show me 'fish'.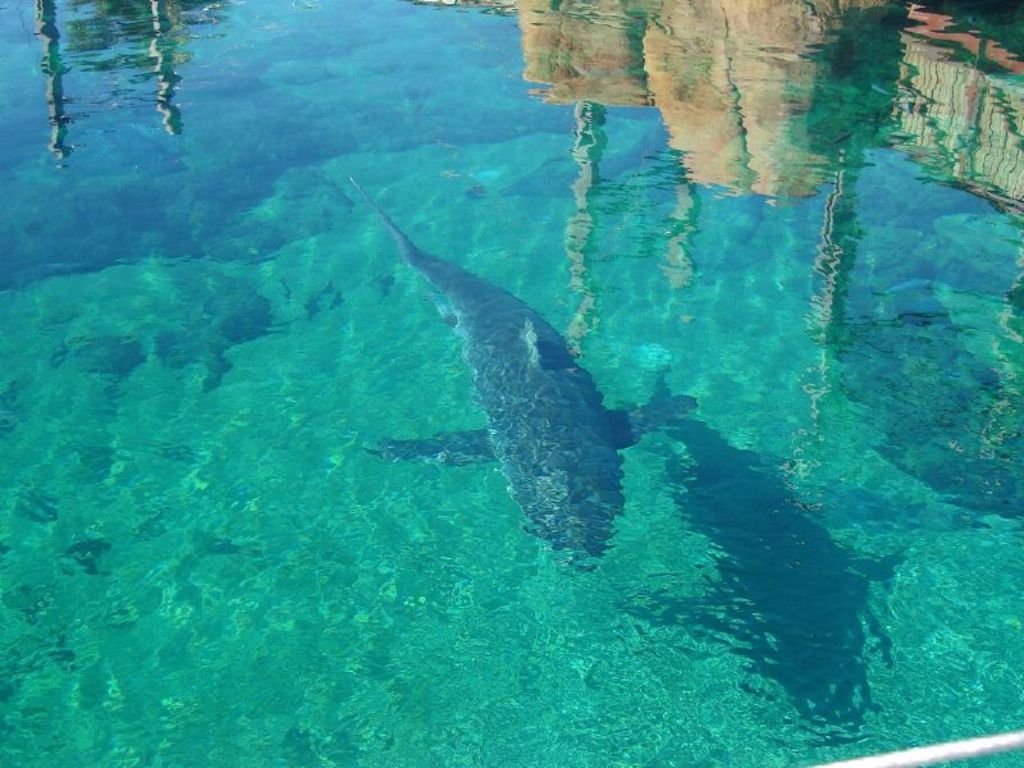
'fish' is here: BBox(362, 193, 643, 575).
